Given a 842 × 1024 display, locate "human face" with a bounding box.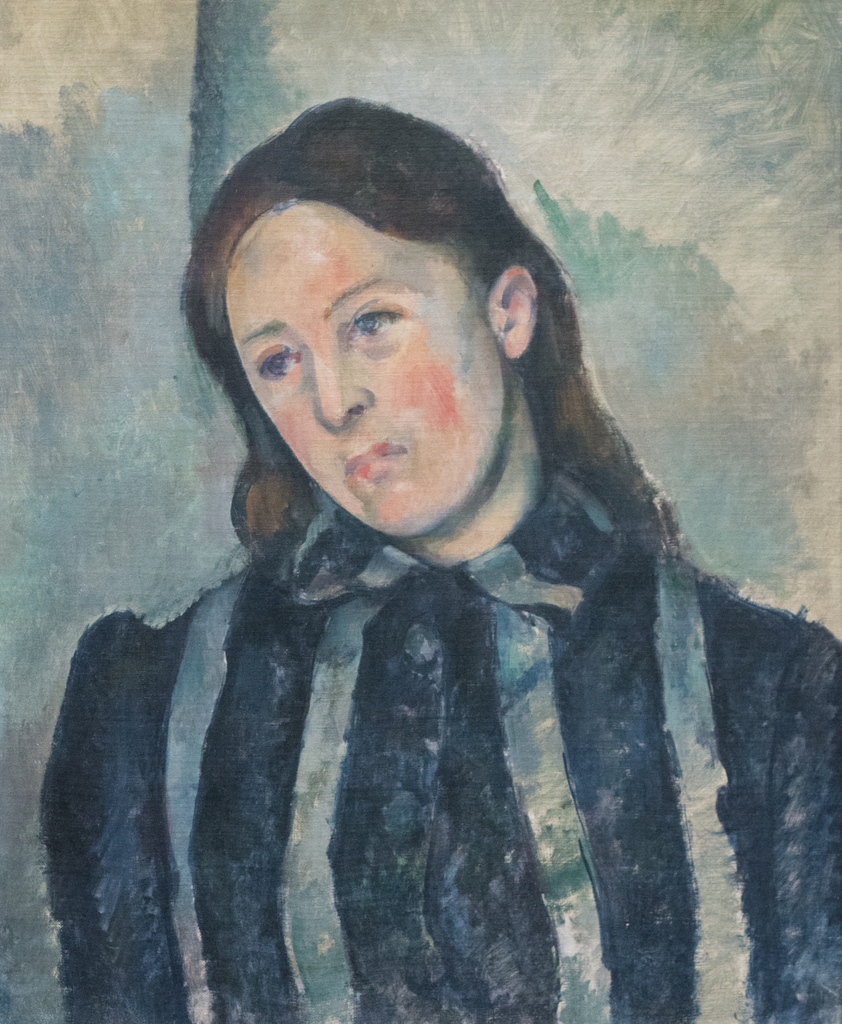
Located: left=225, top=191, right=517, bottom=536.
